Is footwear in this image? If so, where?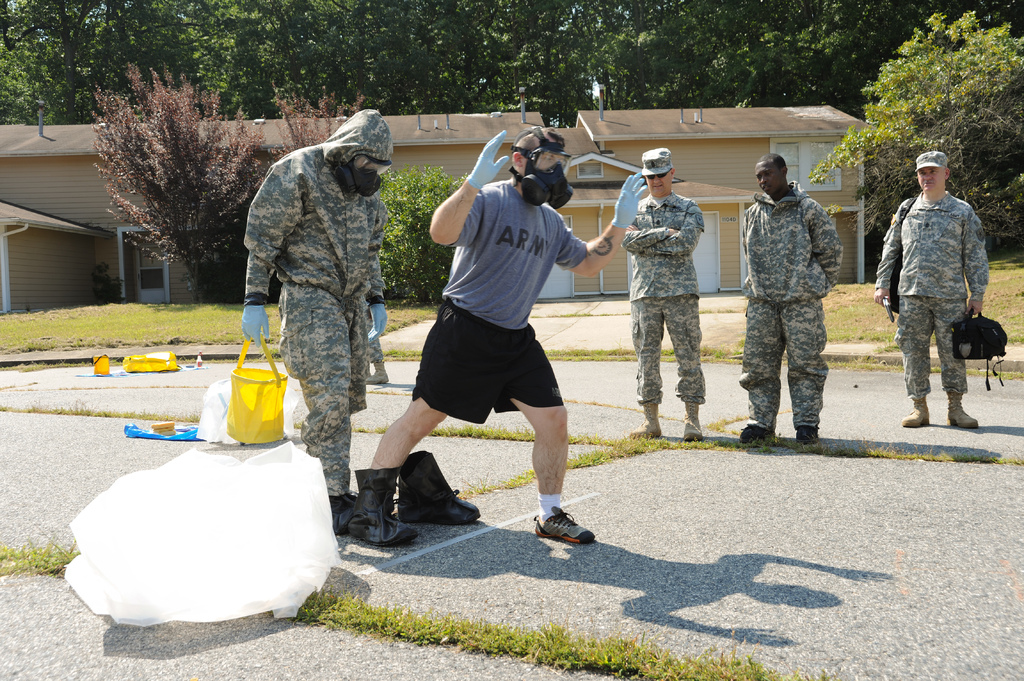
Yes, at (left=681, top=397, right=700, bottom=440).
